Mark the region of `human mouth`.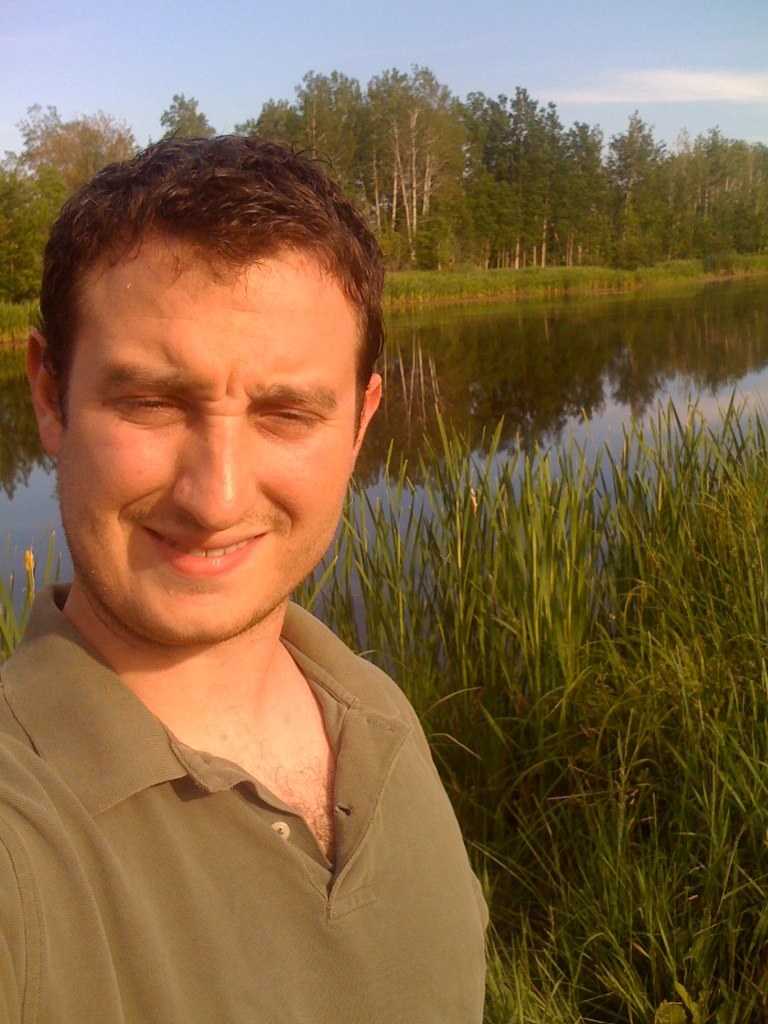
Region: (left=137, top=525, right=283, bottom=579).
